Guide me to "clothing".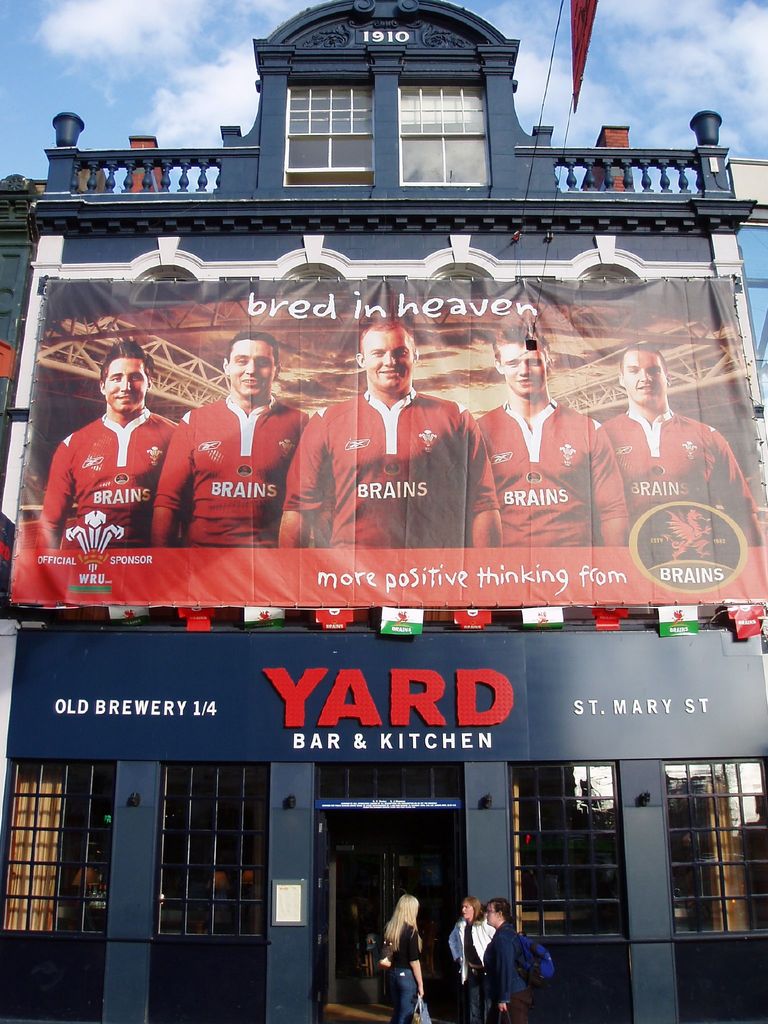
Guidance: bbox(486, 920, 529, 1023).
